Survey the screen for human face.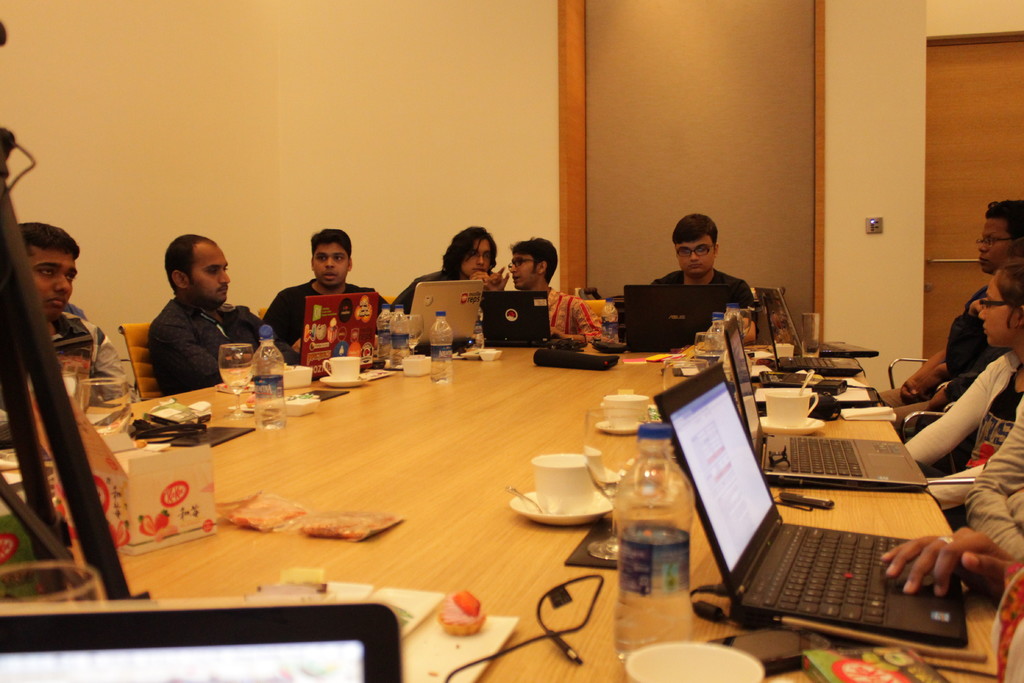
Survey found: pyautogui.locateOnScreen(511, 254, 539, 291).
